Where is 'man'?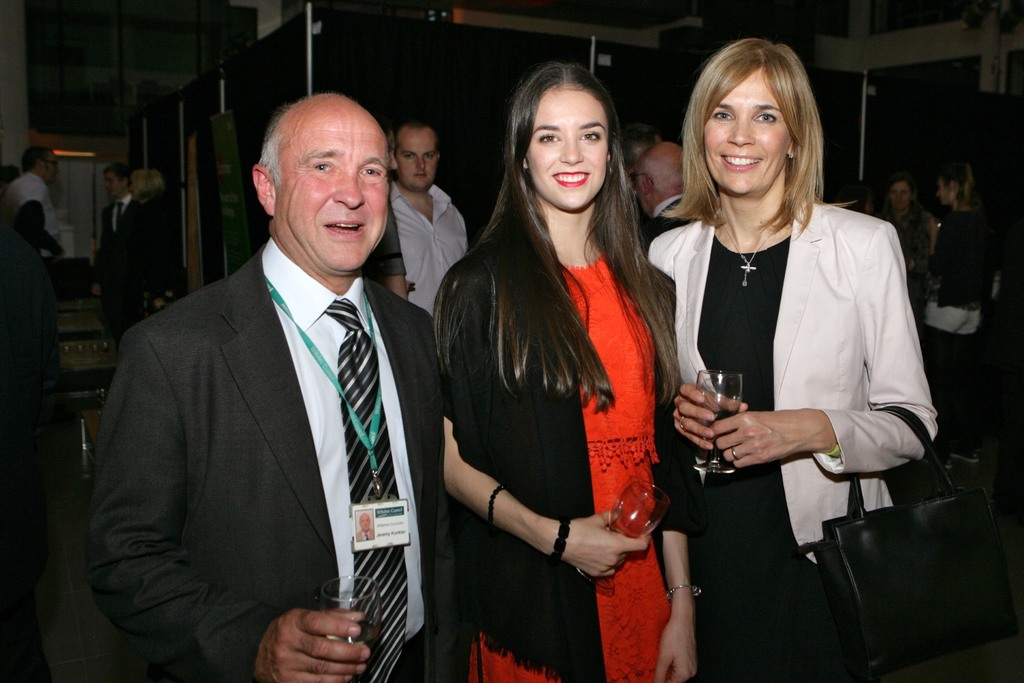
104:87:446:682.
